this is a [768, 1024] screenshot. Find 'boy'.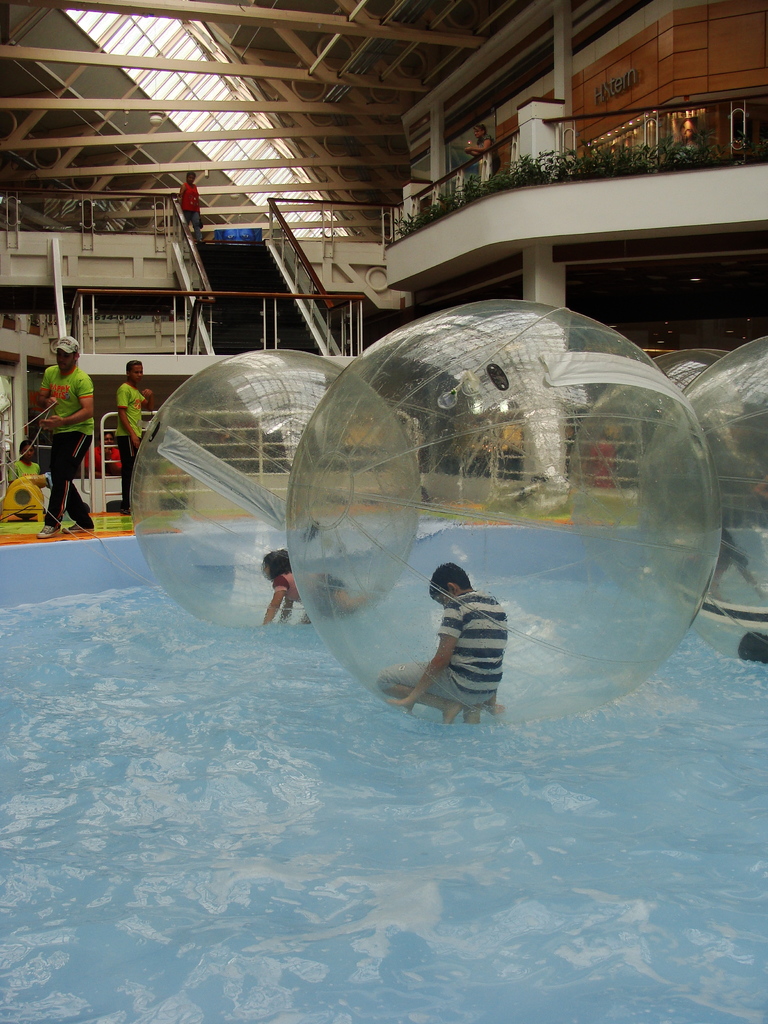
Bounding box: Rect(32, 333, 101, 543).
